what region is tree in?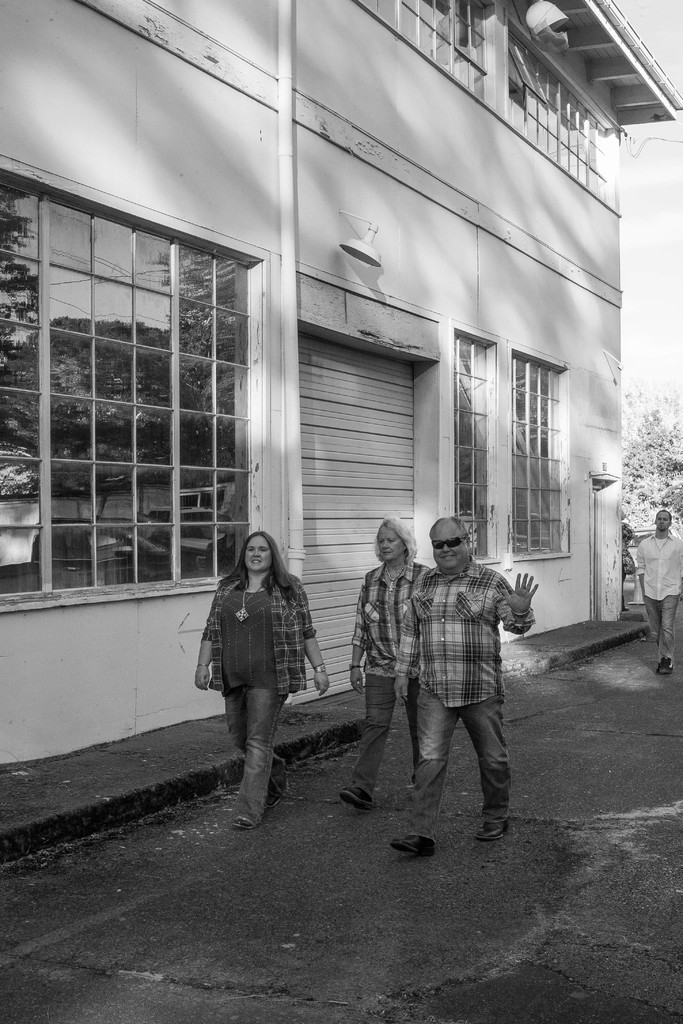
(618,380,682,531).
